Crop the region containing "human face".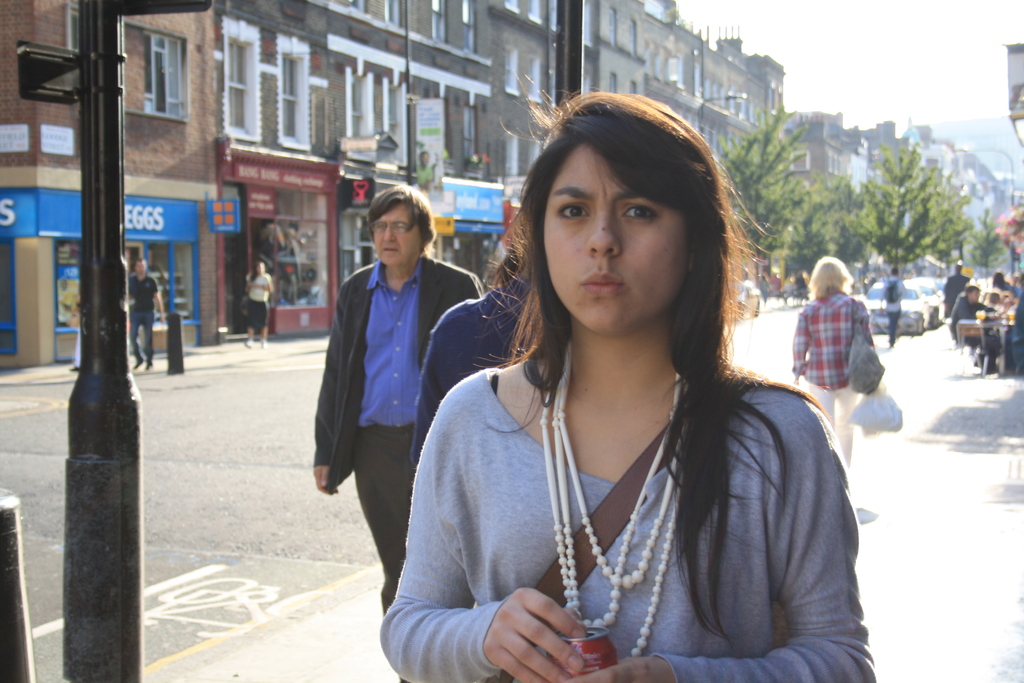
Crop region: select_region(136, 259, 145, 276).
